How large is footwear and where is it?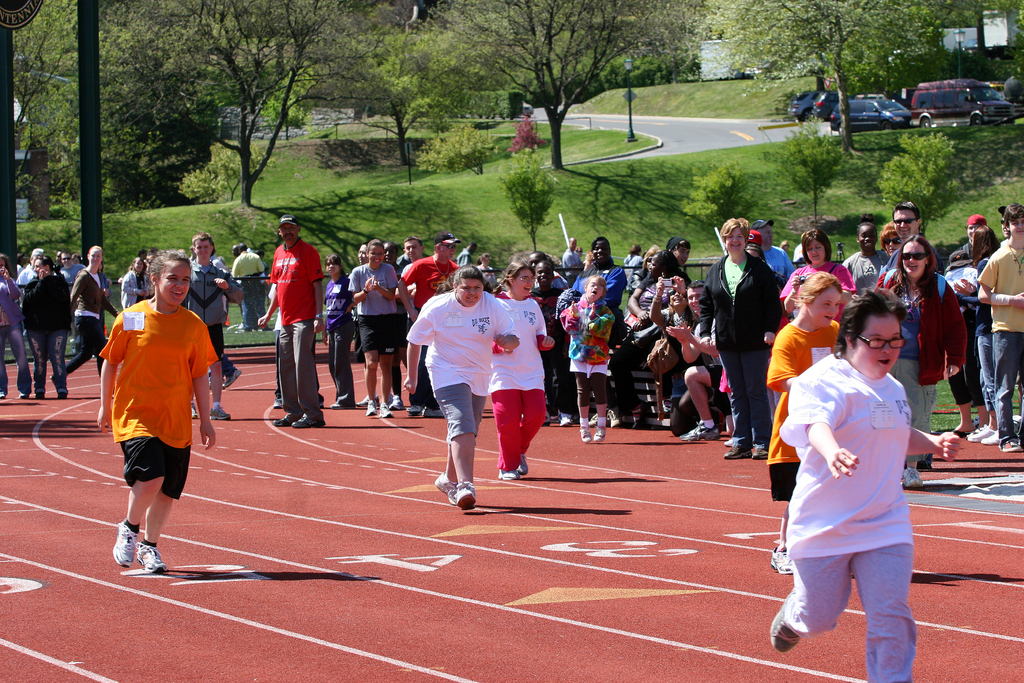
Bounding box: box=[360, 395, 366, 406].
